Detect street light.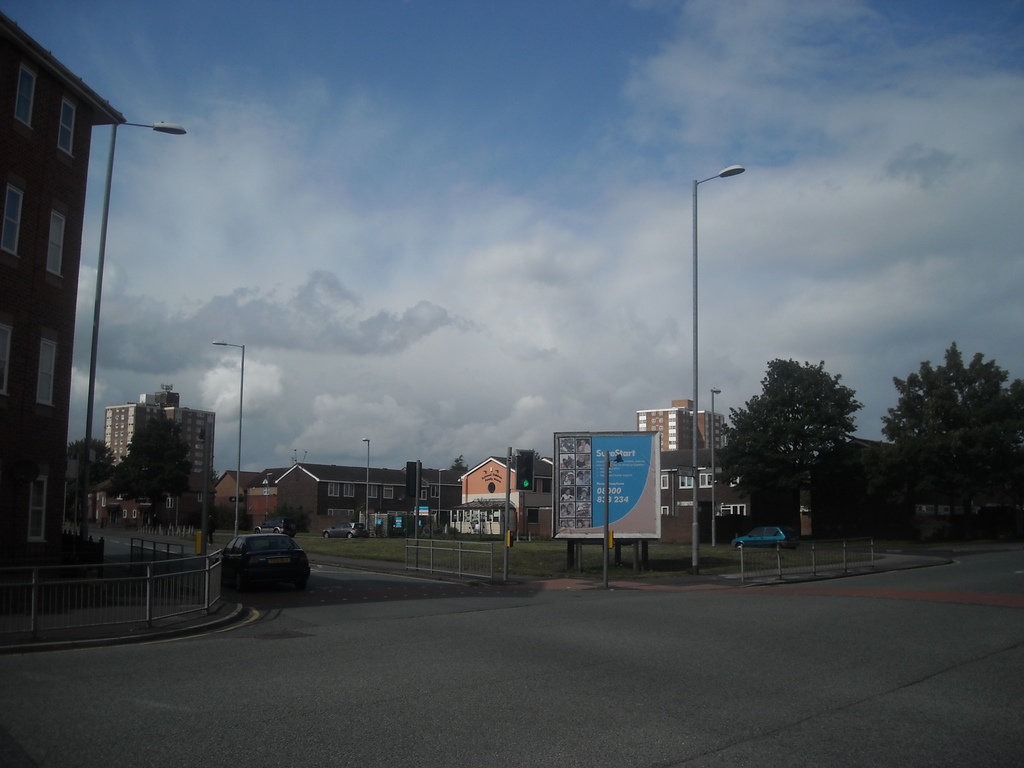
Detected at (207, 335, 248, 538).
